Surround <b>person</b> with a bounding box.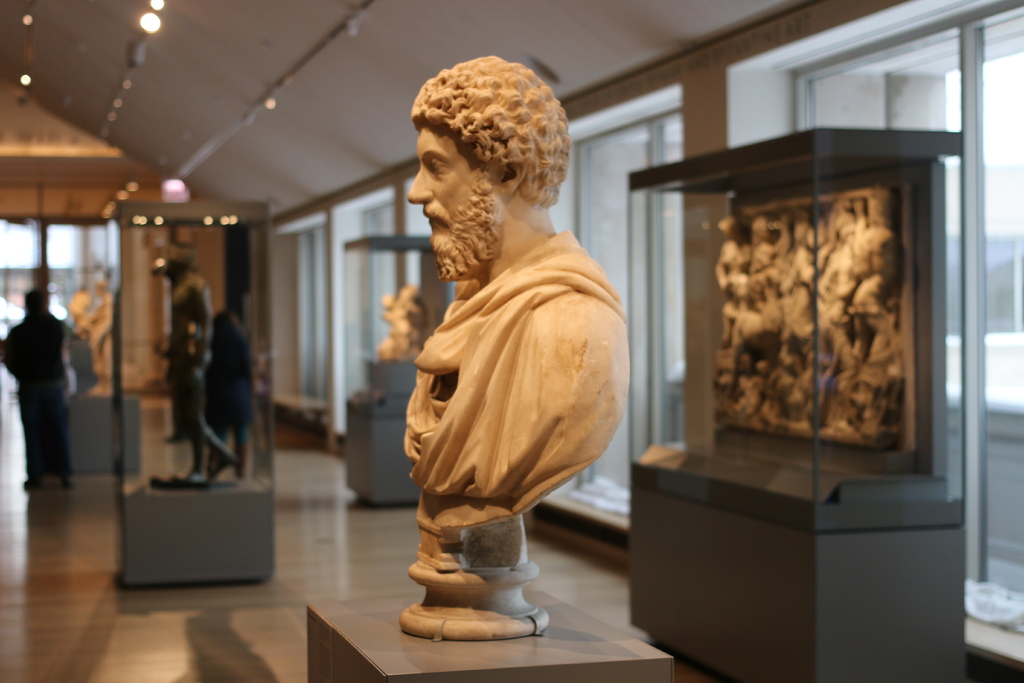
<region>401, 54, 632, 566</region>.
